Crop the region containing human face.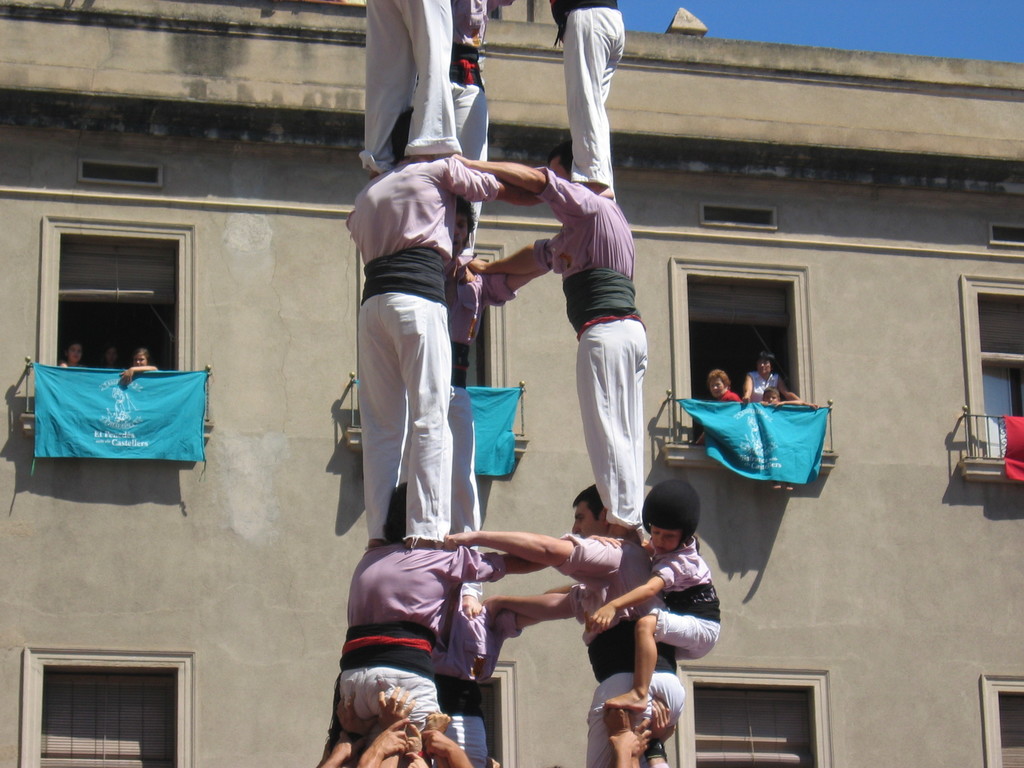
Crop region: box(106, 348, 121, 373).
